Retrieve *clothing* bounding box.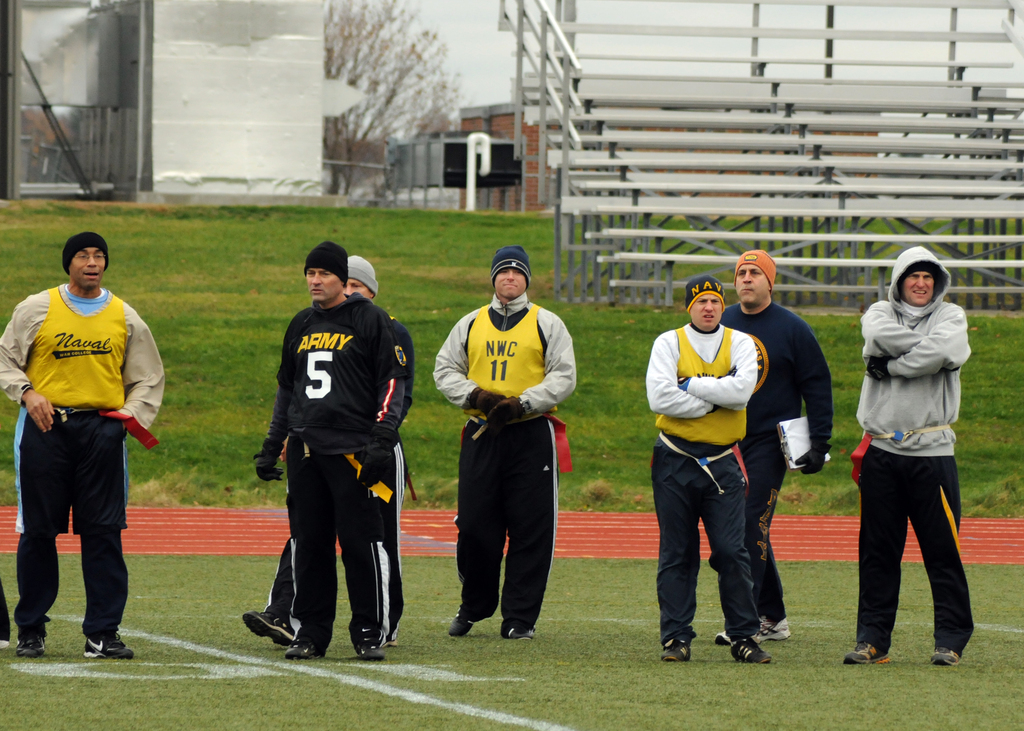
Bounding box: {"x1": 269, "y1": 308, "x2": 411, "y2": 658}.
